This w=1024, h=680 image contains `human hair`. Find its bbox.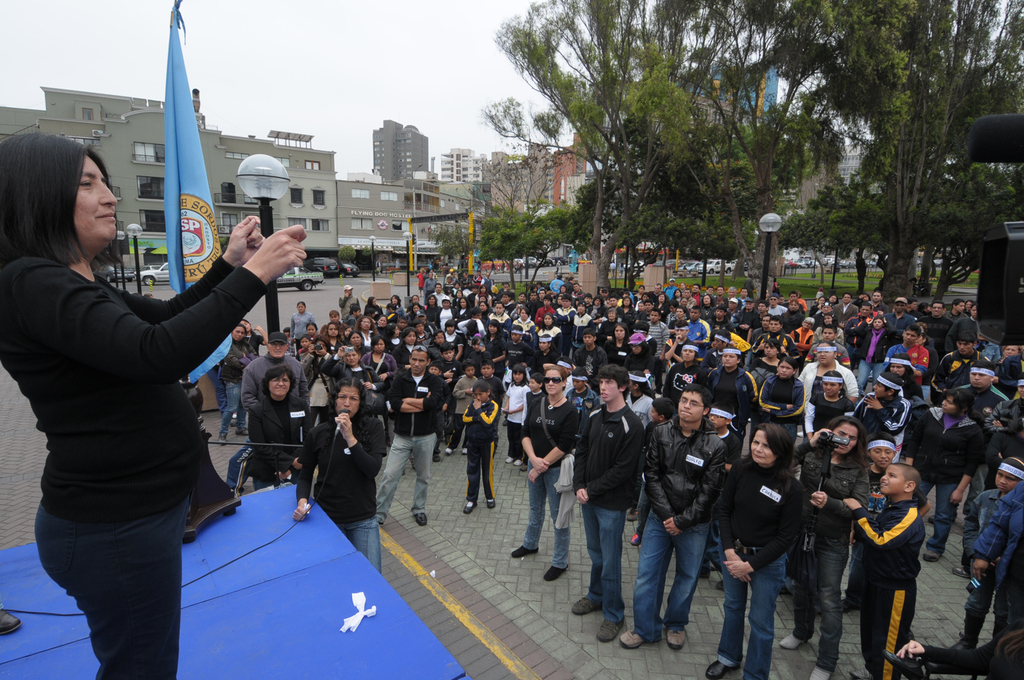
locate(244, 317, 255, 331).
